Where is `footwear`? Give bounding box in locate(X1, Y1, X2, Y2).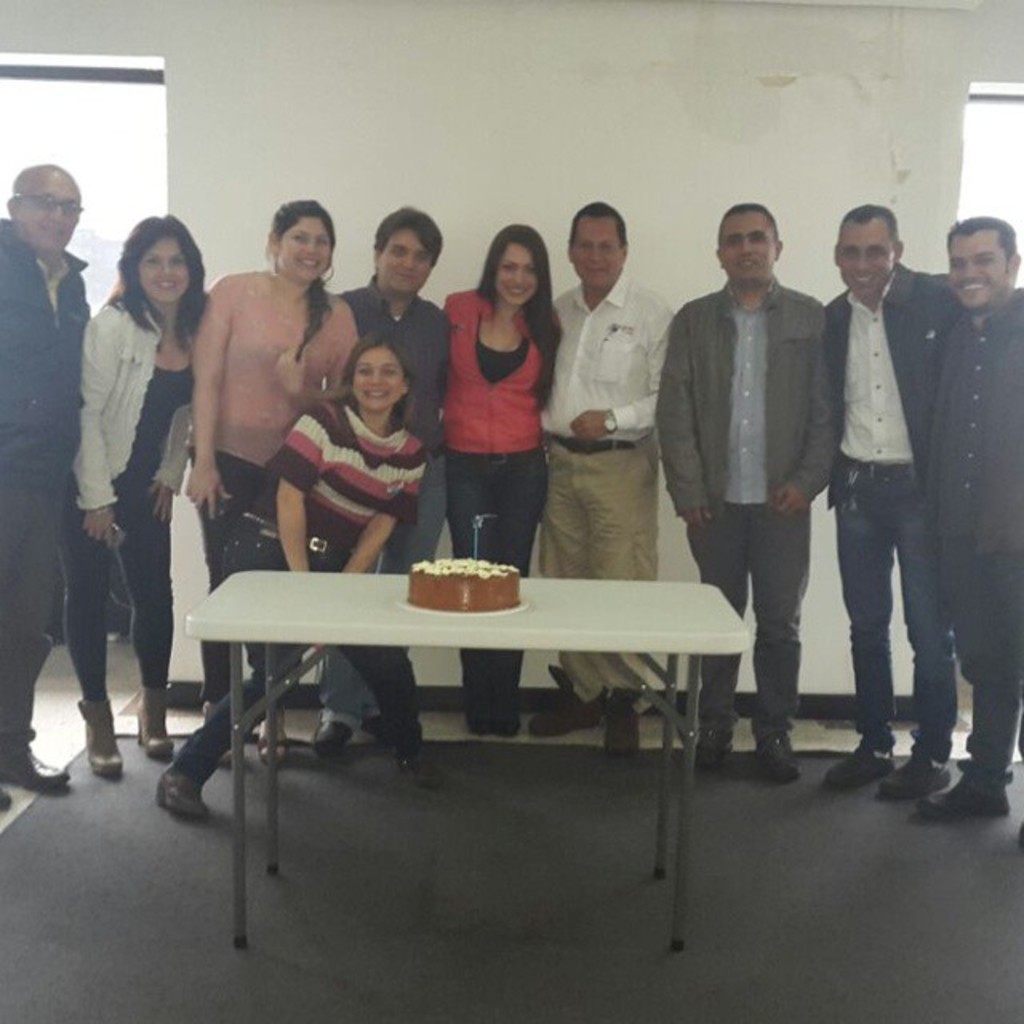
locate(203, 704, 237, 771).
